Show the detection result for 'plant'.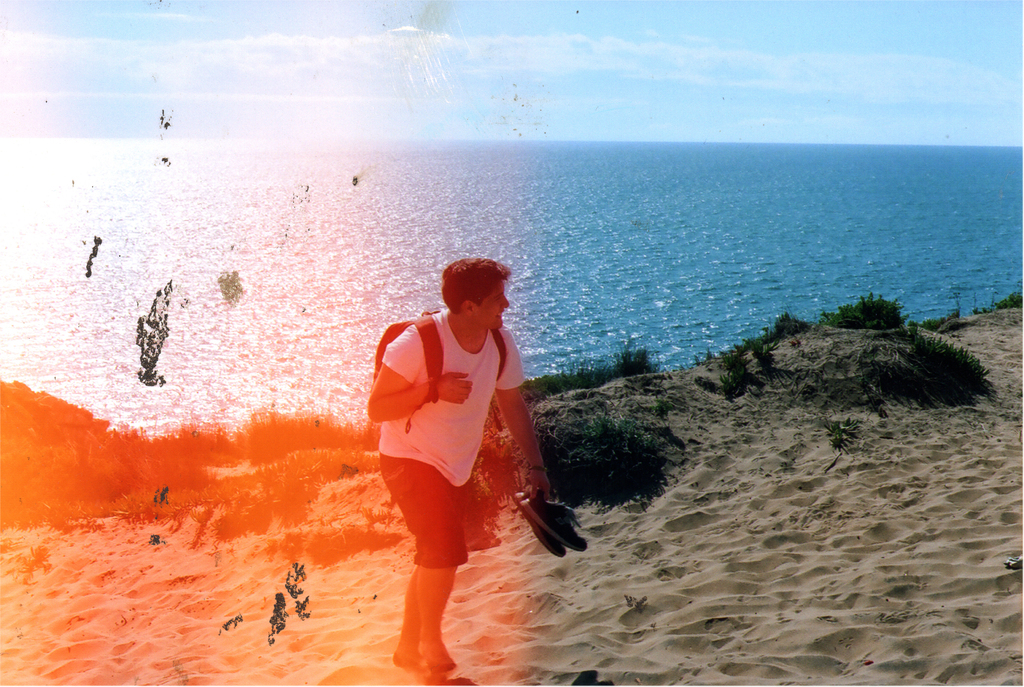
BBox(519, 339, 661, 381).
